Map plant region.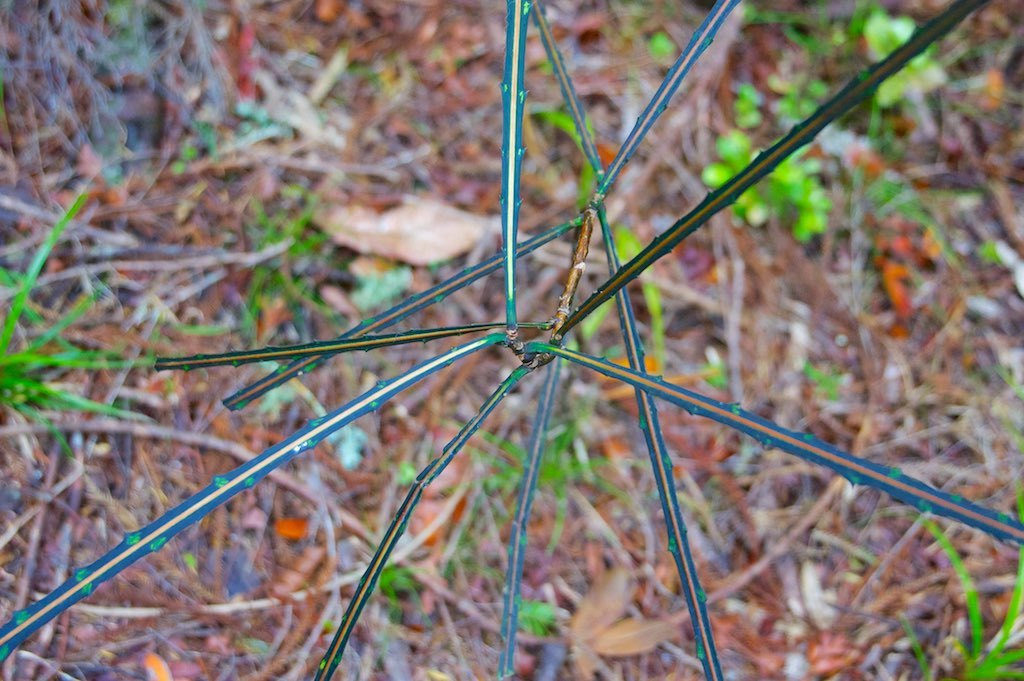
Mapped to <box>470,414,656,559</box>.
